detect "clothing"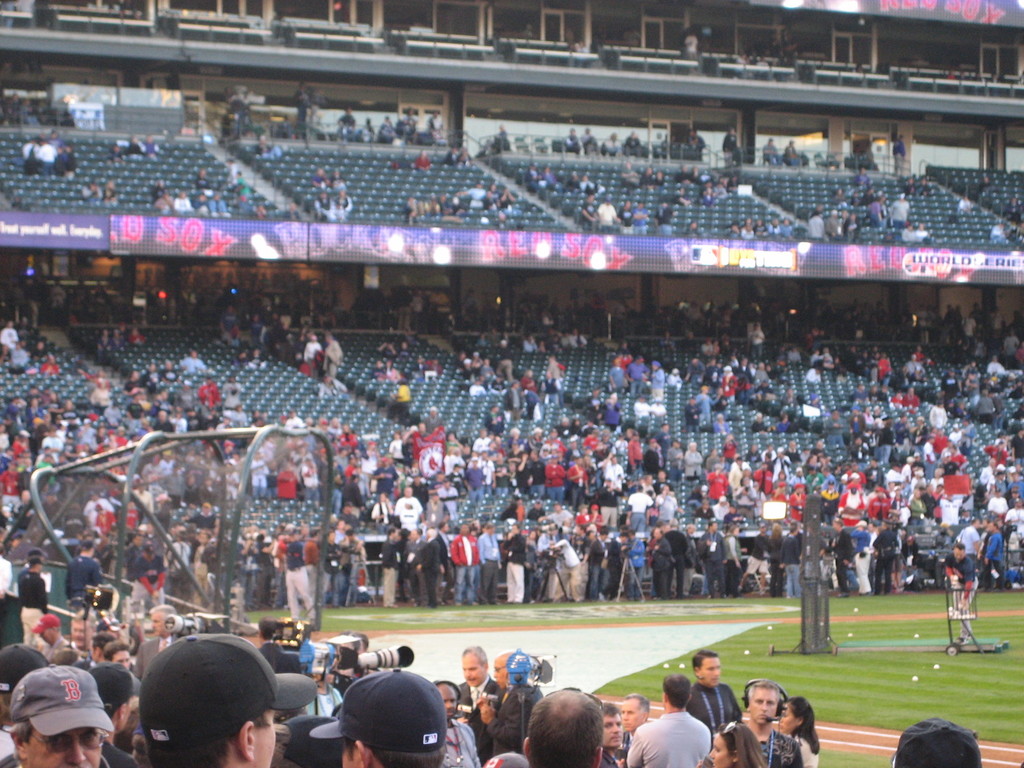
404/547/429/596
